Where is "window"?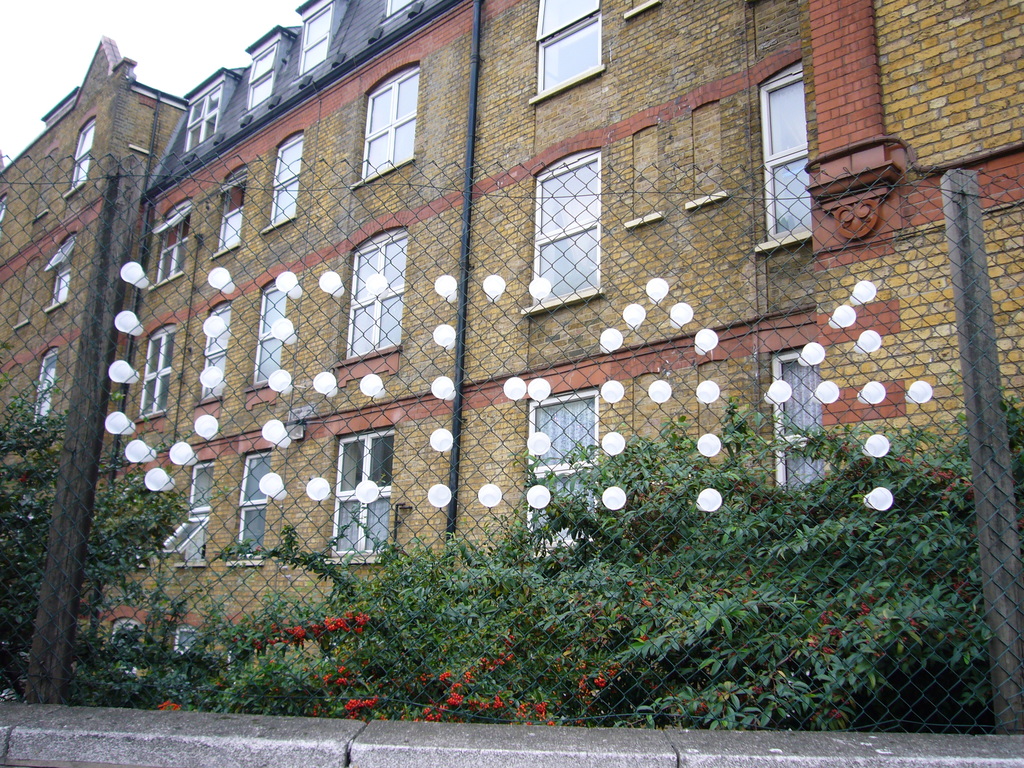
525, 147, 603, 315.
